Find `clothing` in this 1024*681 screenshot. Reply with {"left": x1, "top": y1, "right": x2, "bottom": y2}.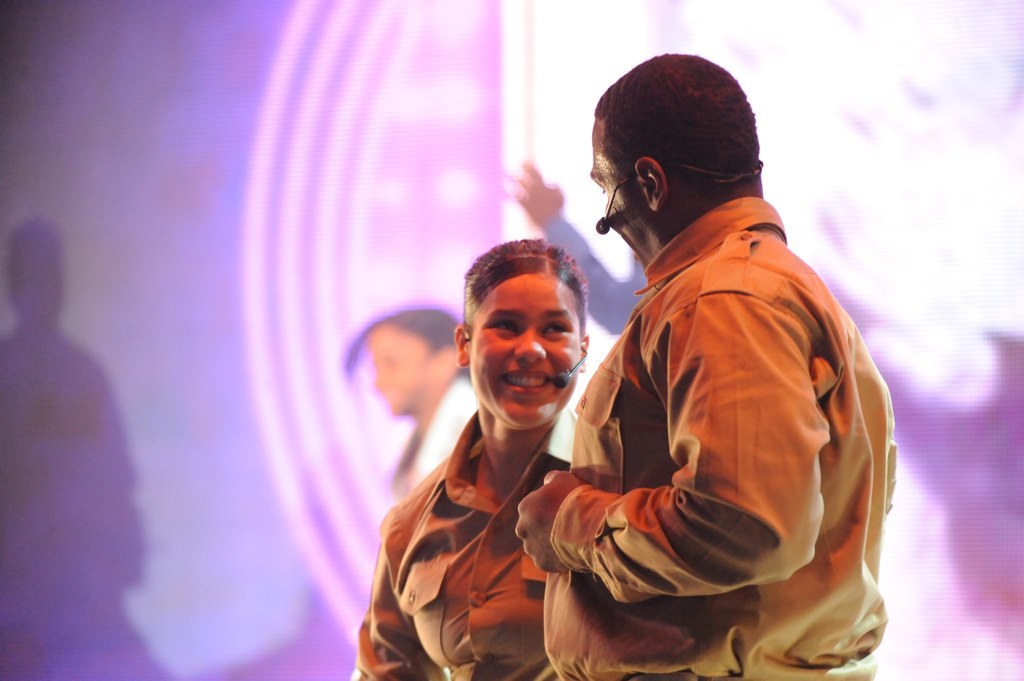
{"left": 540, "top": 173, "right": 888, "bottom": 659}.
